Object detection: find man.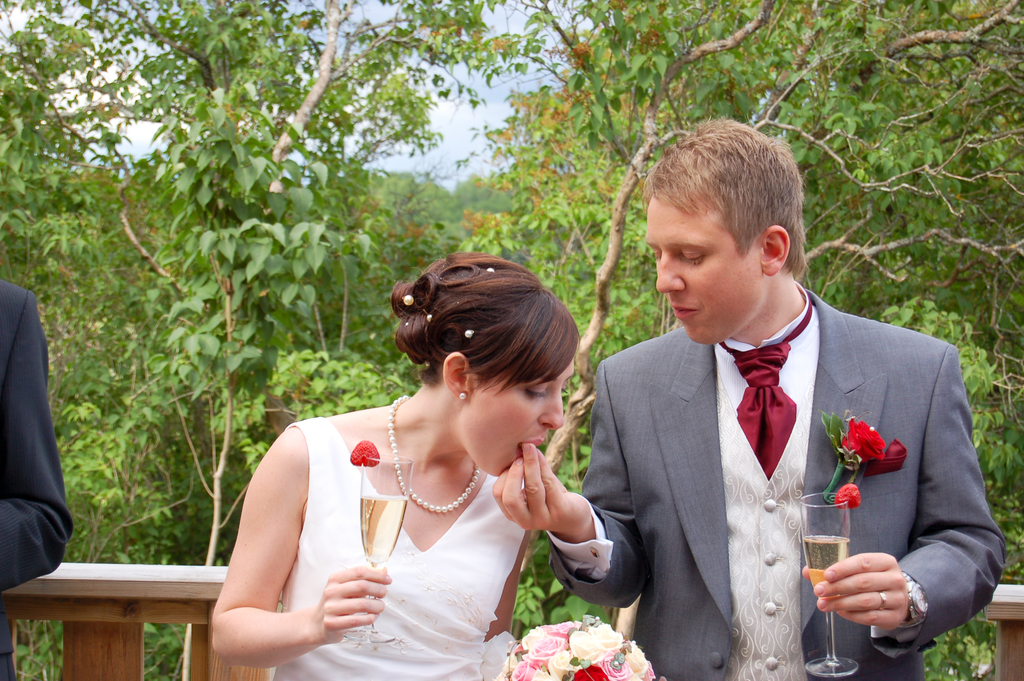
(573,136,1009,665).
